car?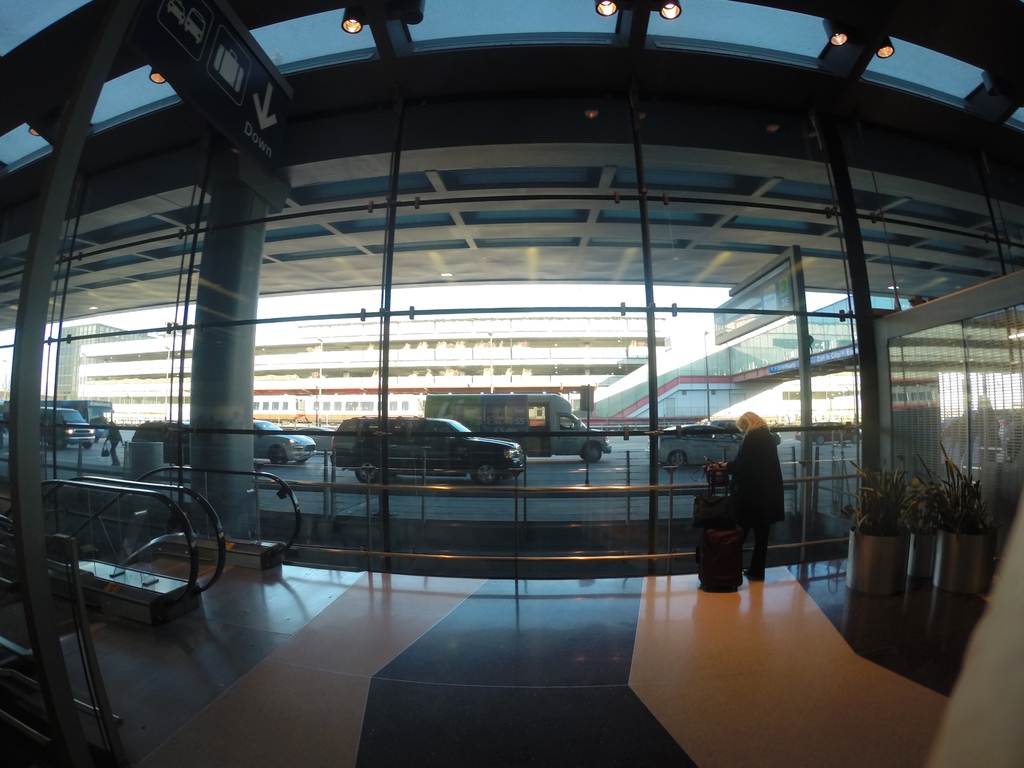
region(328, 411, 525, 475)
